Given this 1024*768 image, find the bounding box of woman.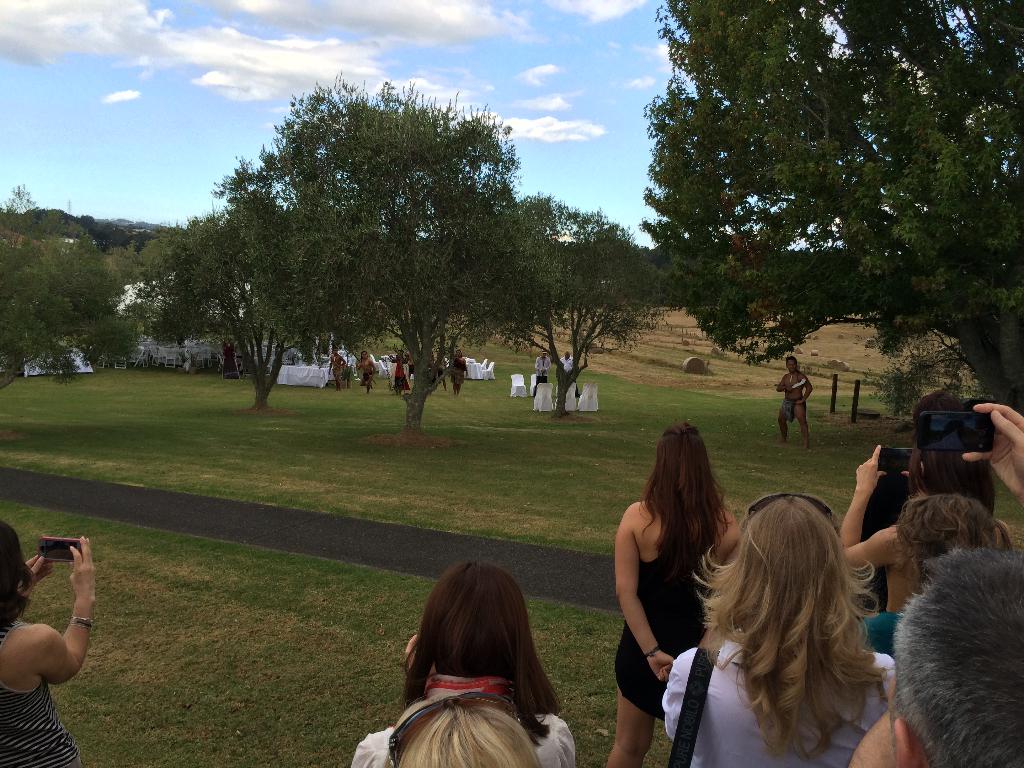
856 497 1006 663.
